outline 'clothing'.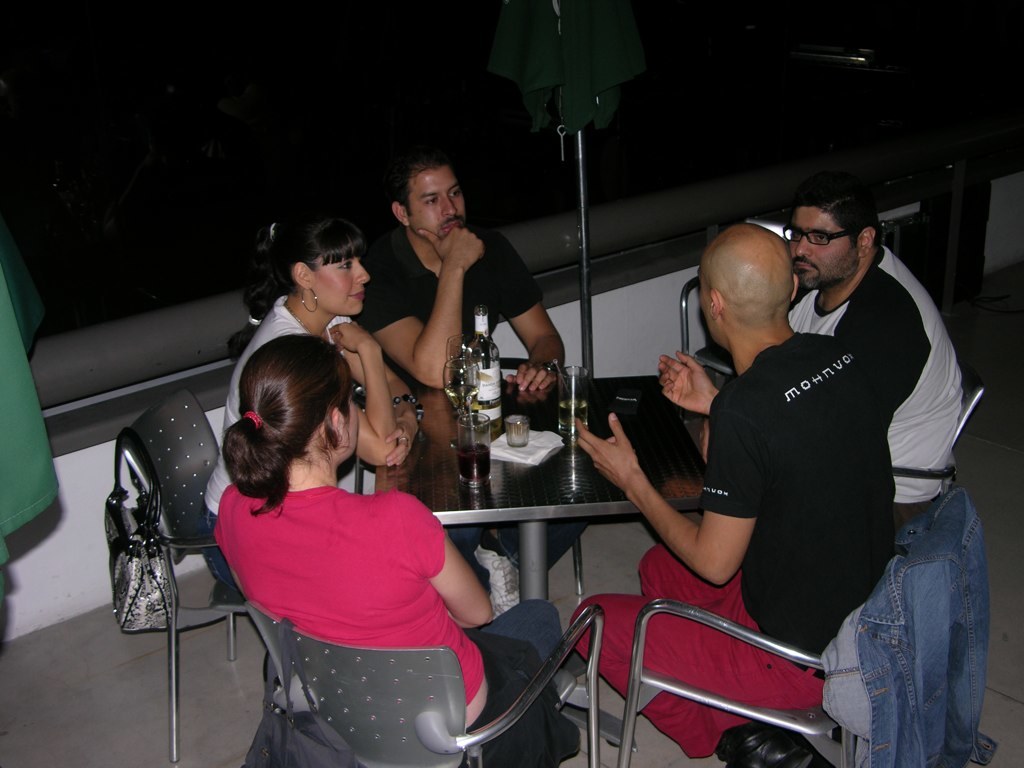
Outline: {"left": 352, "top": 225, "right": 544, "bottom": 399}.
